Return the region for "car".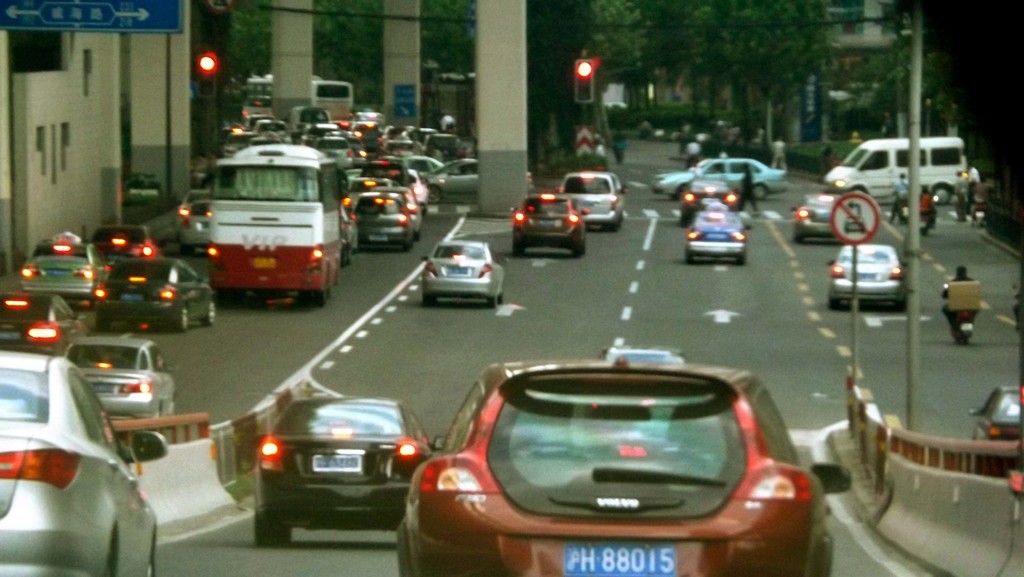
BBox(503, 191, 582, 253).
